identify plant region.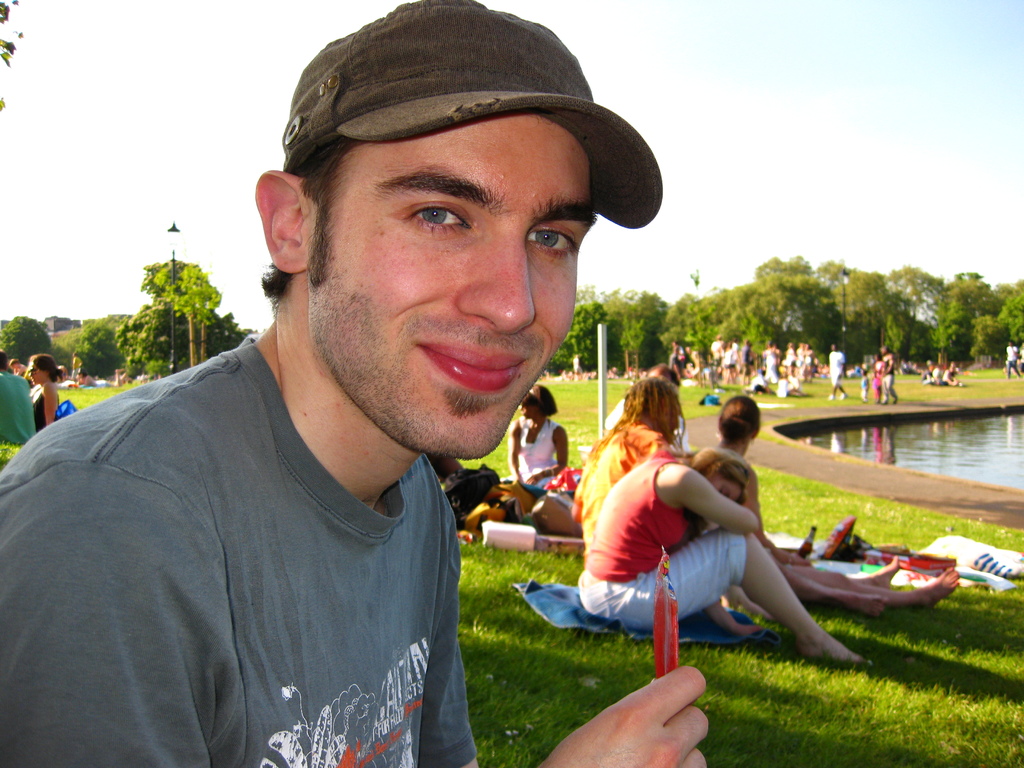
Region: (0,440,22,468).
